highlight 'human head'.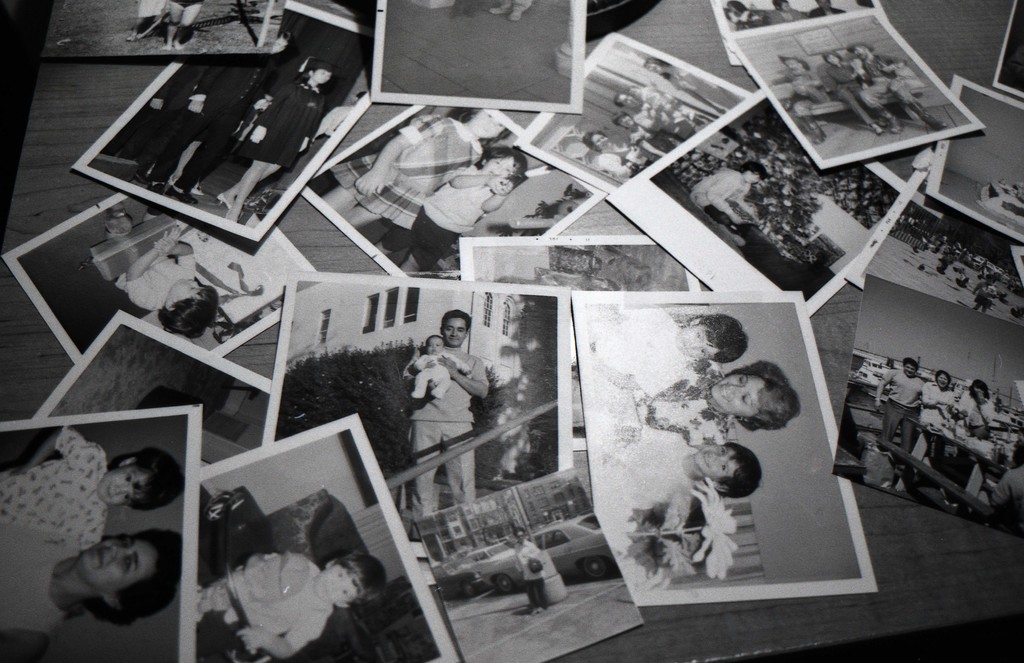
Highlighted region: (311,553,385,609).
